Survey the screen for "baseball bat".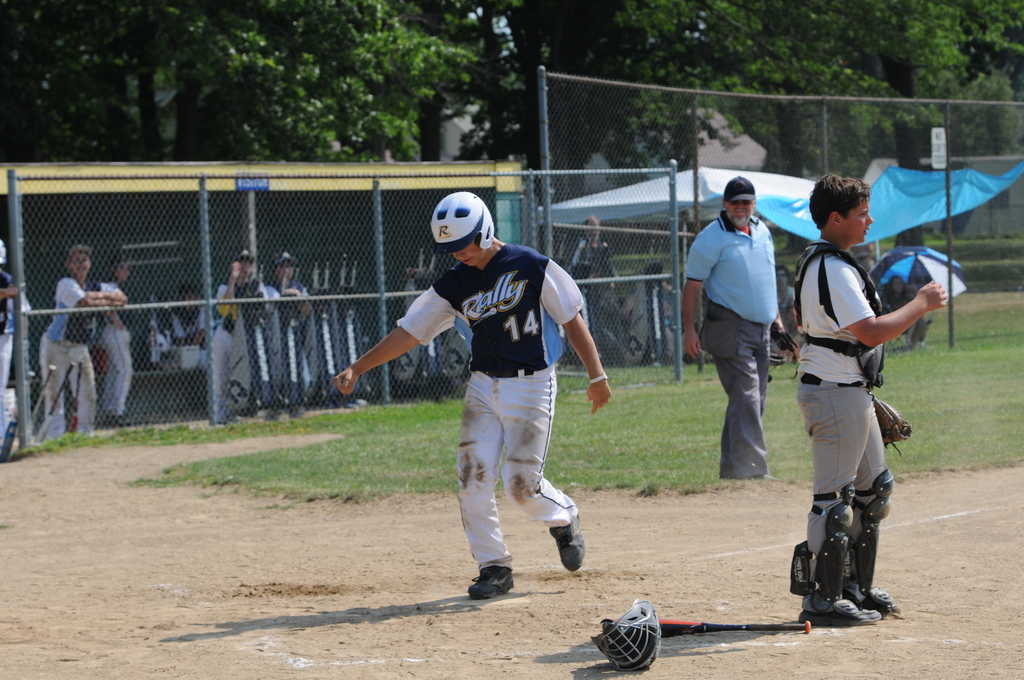
Survey found: l=44, t=355, r=73, b=435.
